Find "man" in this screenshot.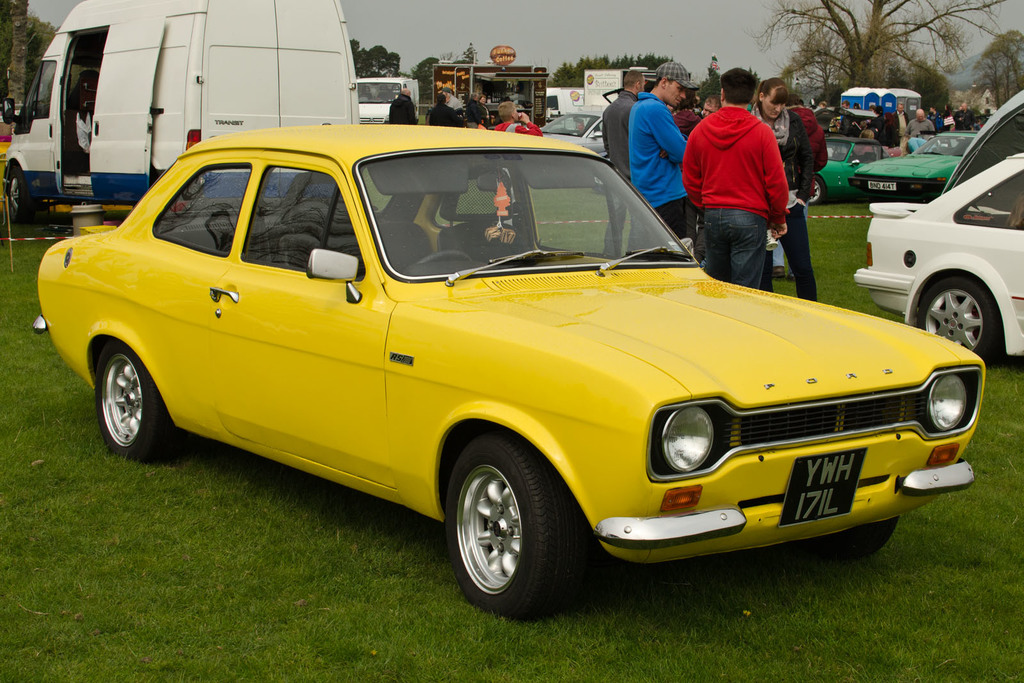
The bounding box for "man" is locate(599, 67, 648, 260).
